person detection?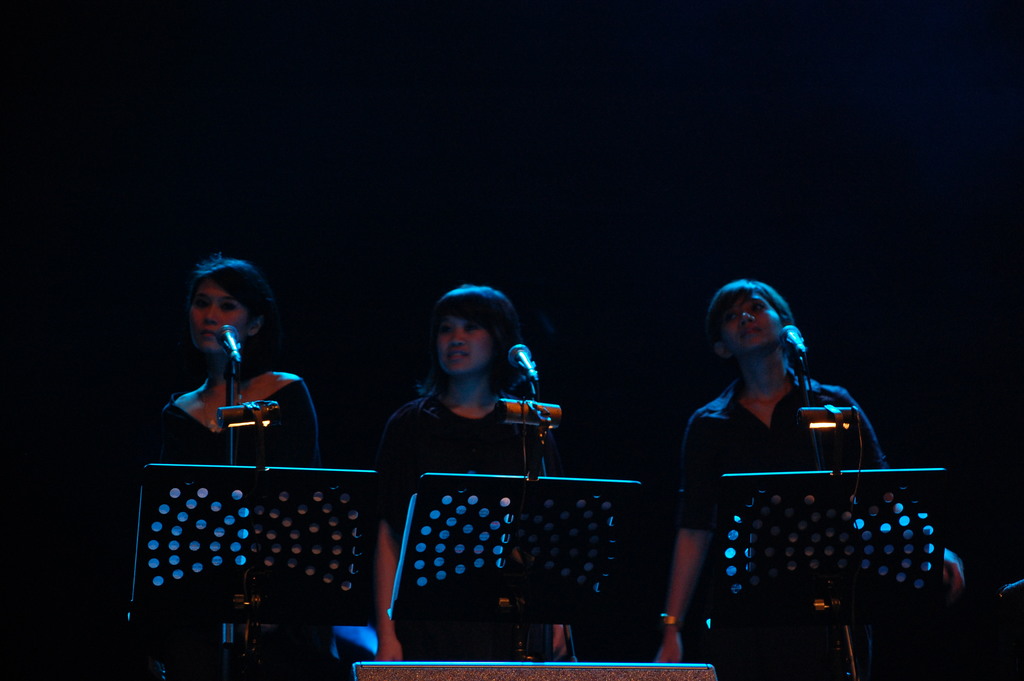
box=[362, 283, 580, 660]
